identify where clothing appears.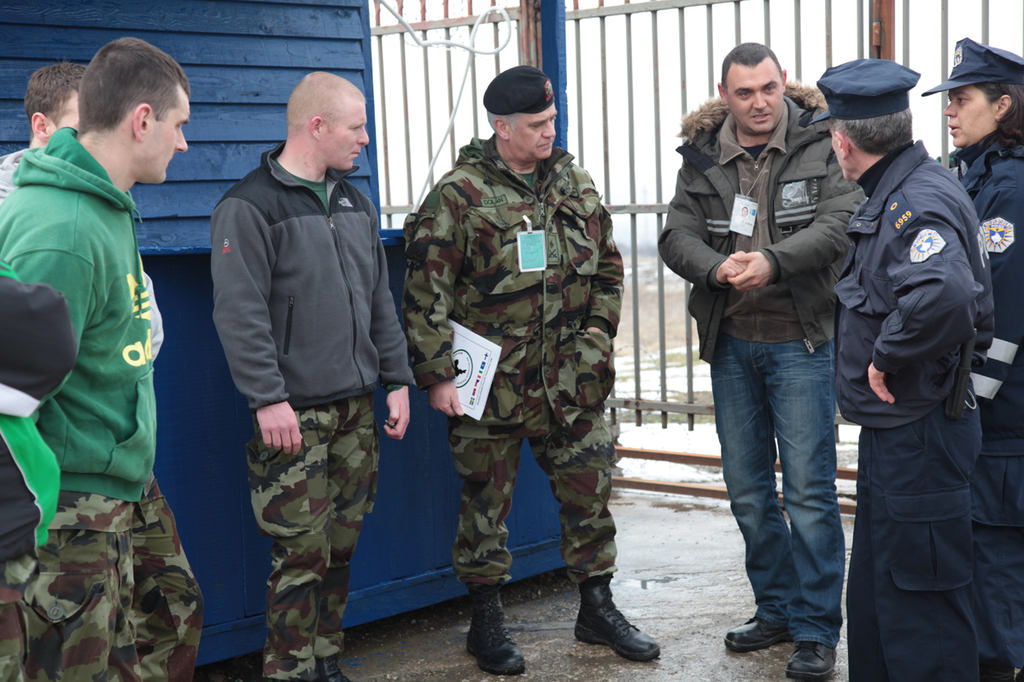
Appears at box(401, 135, 627, 592).
